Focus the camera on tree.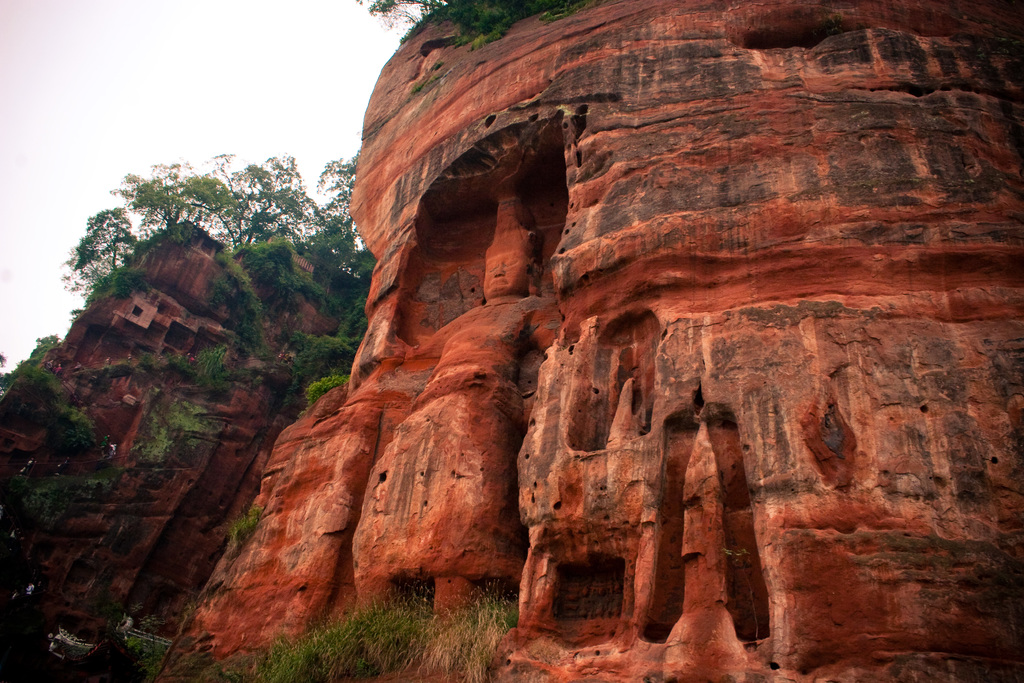
Focus region: 54:152:359:378.
